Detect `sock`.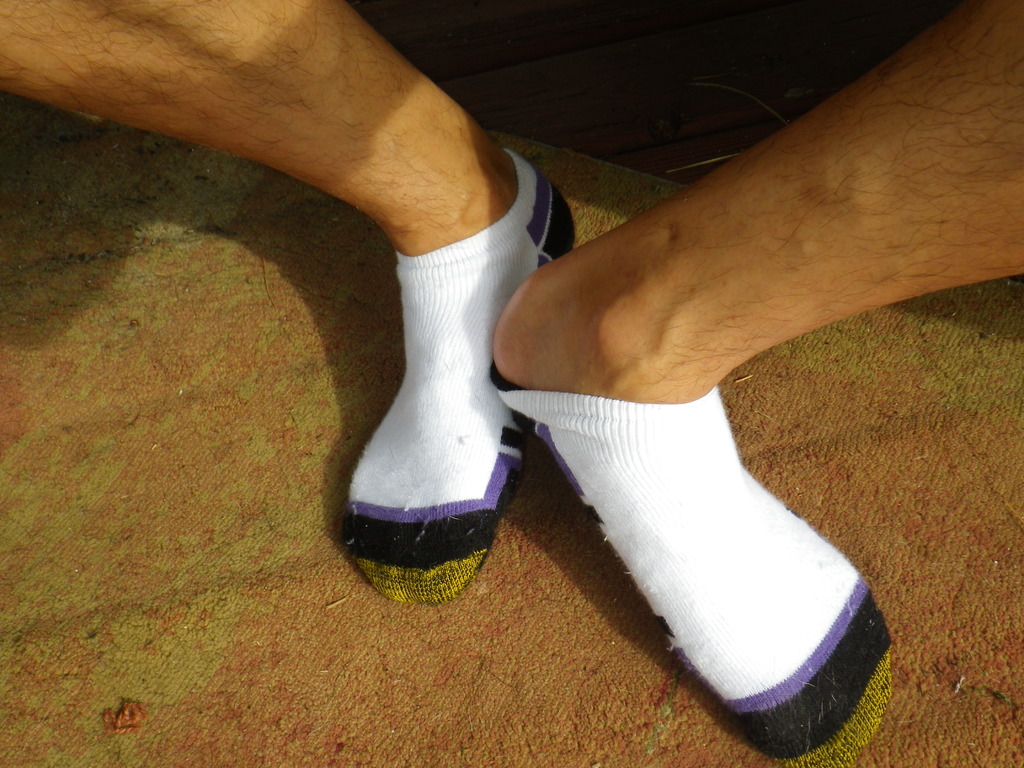
Detected at BBox(488, 361, 892, 767).
